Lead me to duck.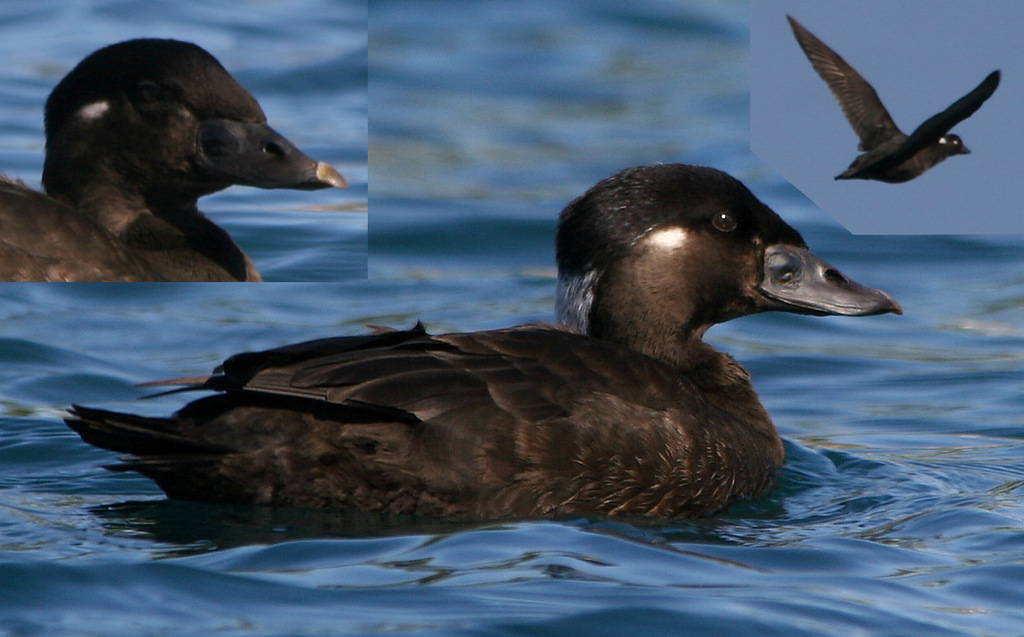
Lead to <bbox>94, 116, 920, 528</bbox>.
